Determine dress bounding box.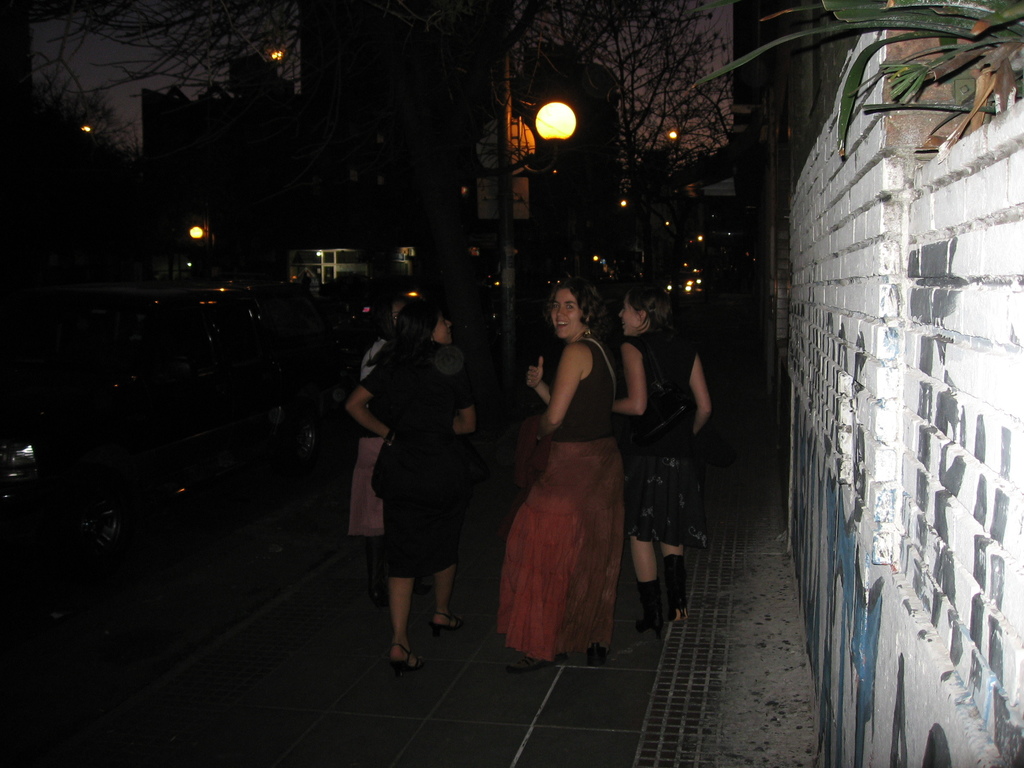
Determined: <region>352, 347, 471, 576</region>.
